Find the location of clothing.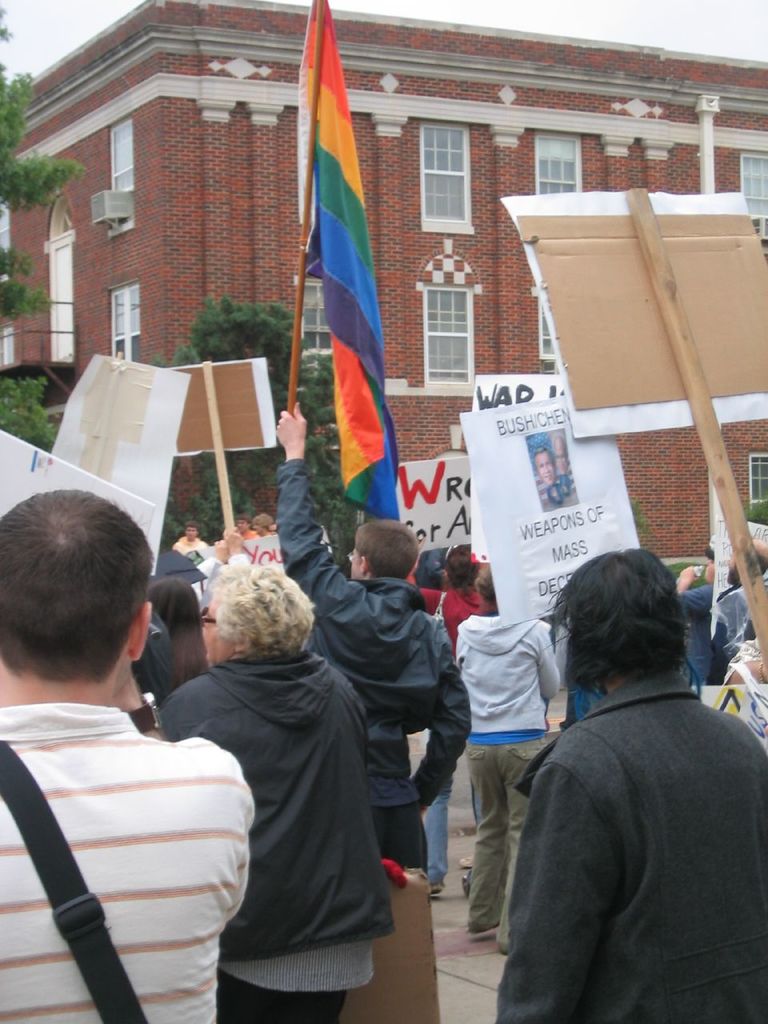
Location: x1=270, y1=457, x2=474, y2=875.
